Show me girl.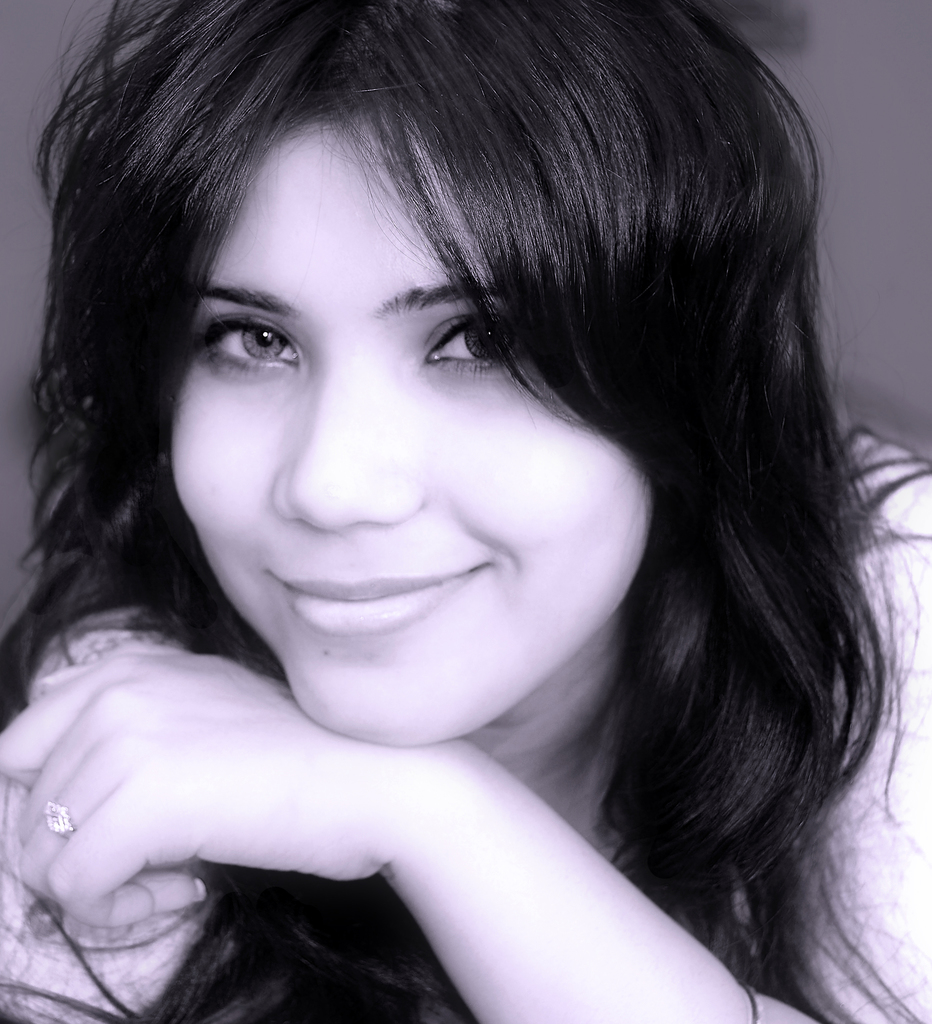
girl is here: crop(0, 0, 912, 1021).
